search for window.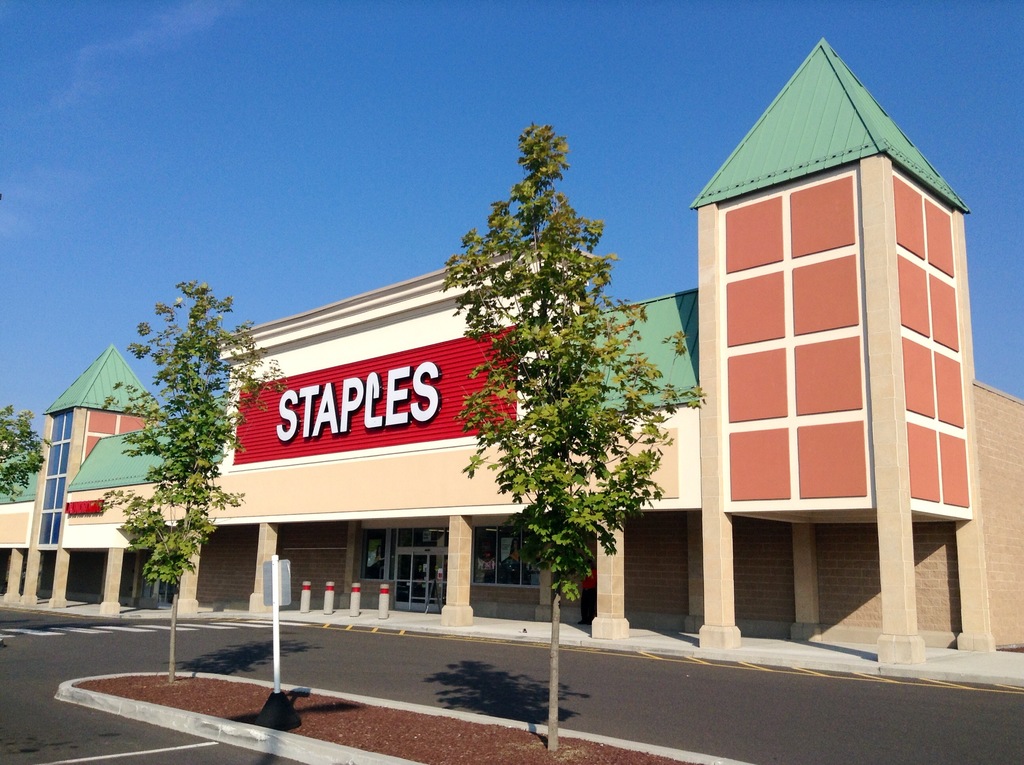
Found at region(357, 535, 393, 583).
